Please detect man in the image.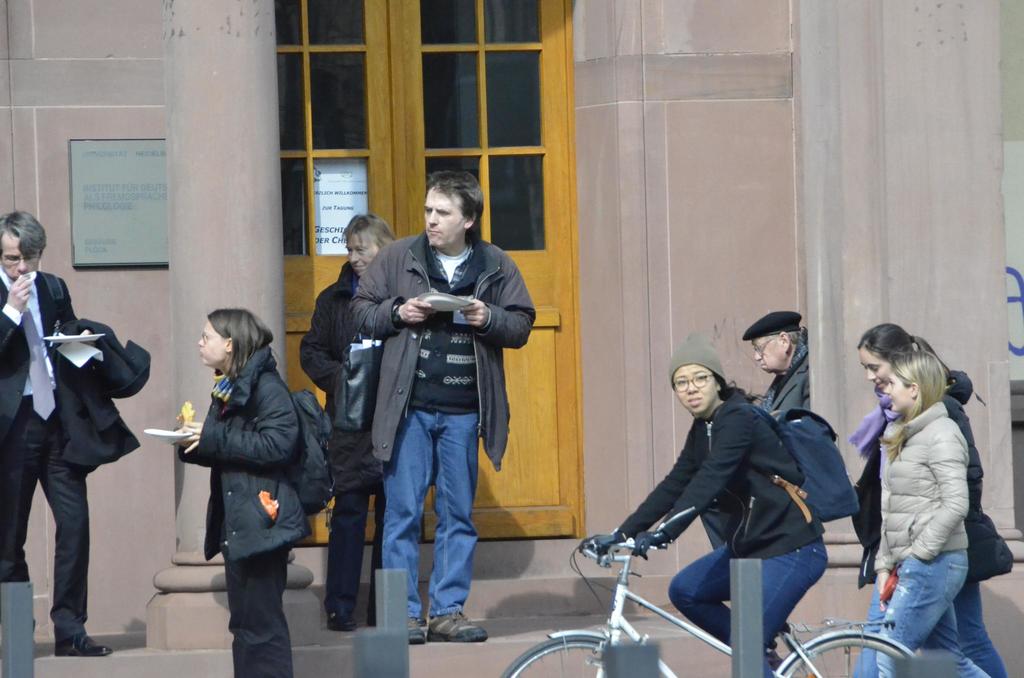
345, 171, 532, 636.
